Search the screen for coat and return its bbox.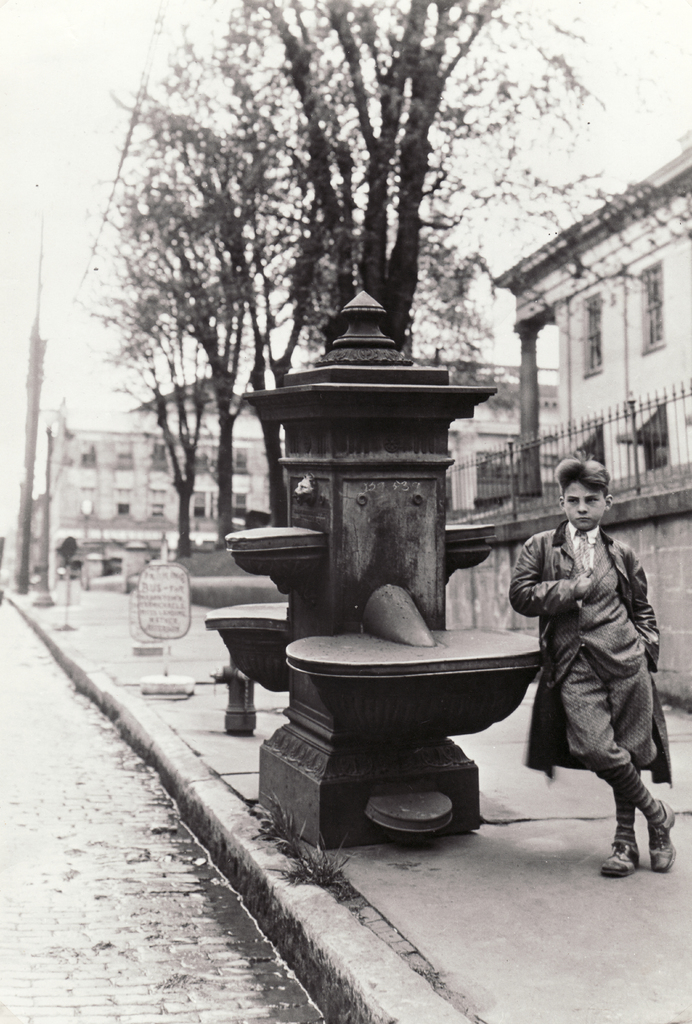
Found: x1=512 y1=503 x2=658 y2=795.
